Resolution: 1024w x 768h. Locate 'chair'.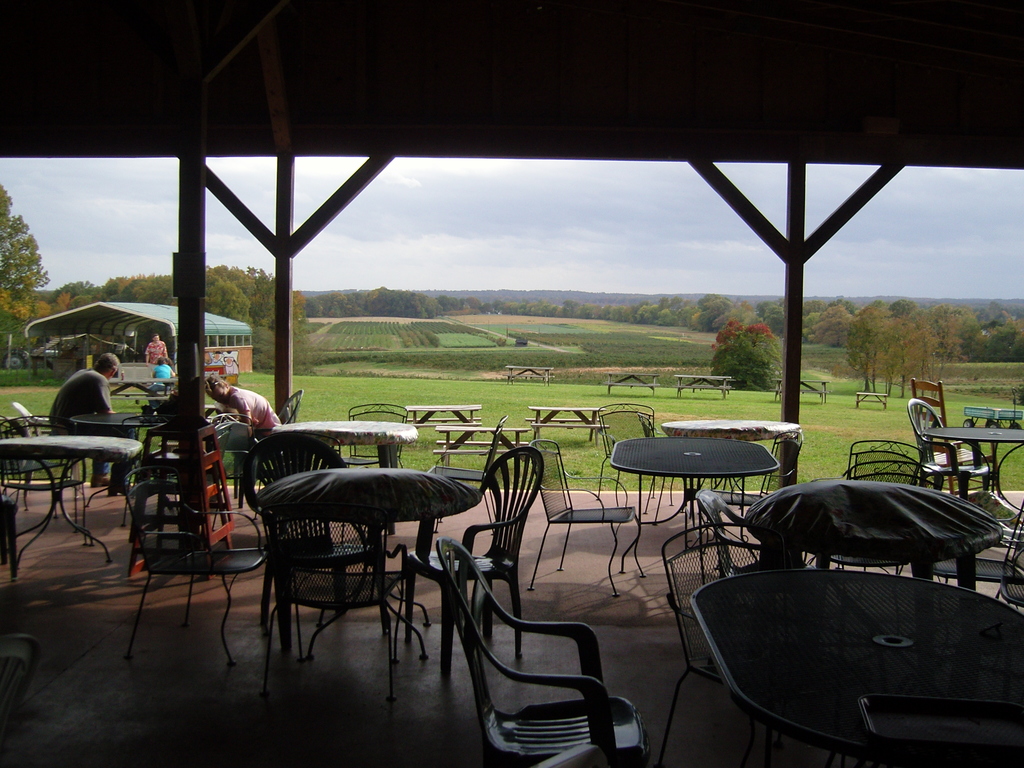
340, 399, 413, 468.
